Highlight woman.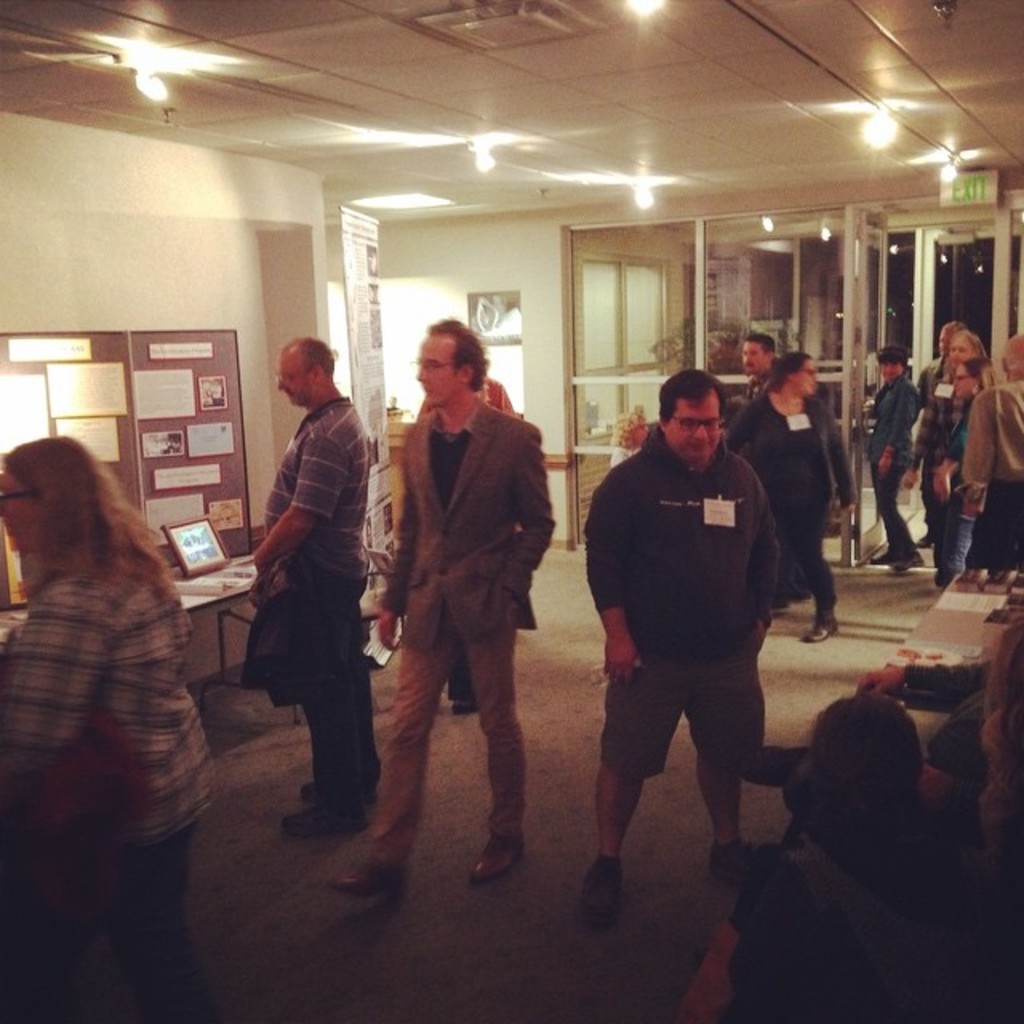
Highlighted region: [936, 352, 1005, 589].
